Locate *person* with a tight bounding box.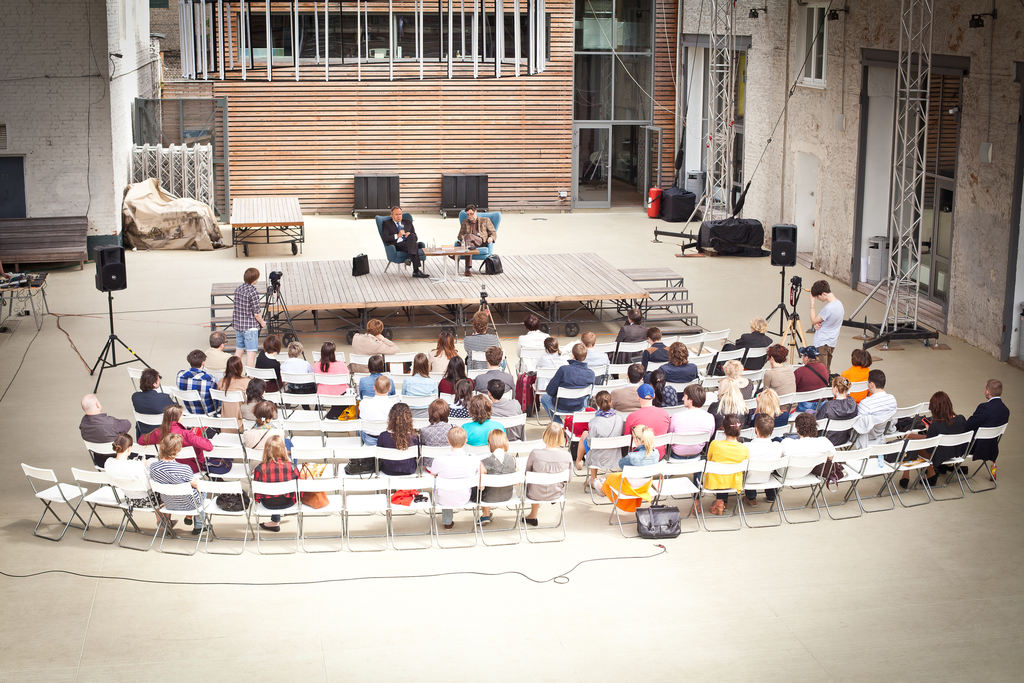
locate(721, 359, 753, 424).
